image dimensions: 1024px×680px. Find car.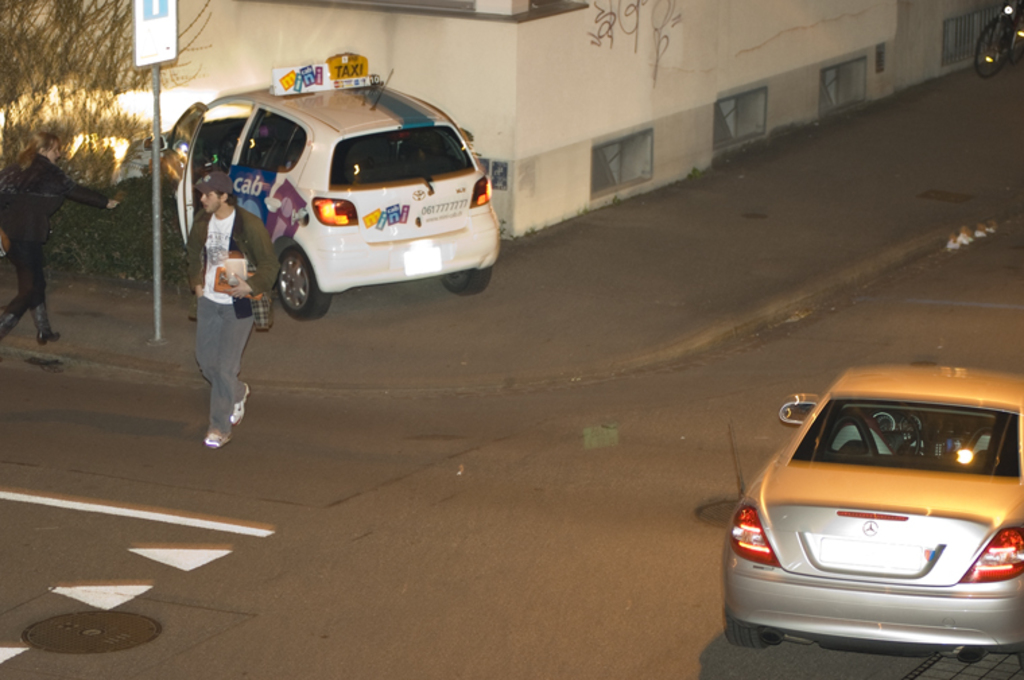
713,360,1023,653.
